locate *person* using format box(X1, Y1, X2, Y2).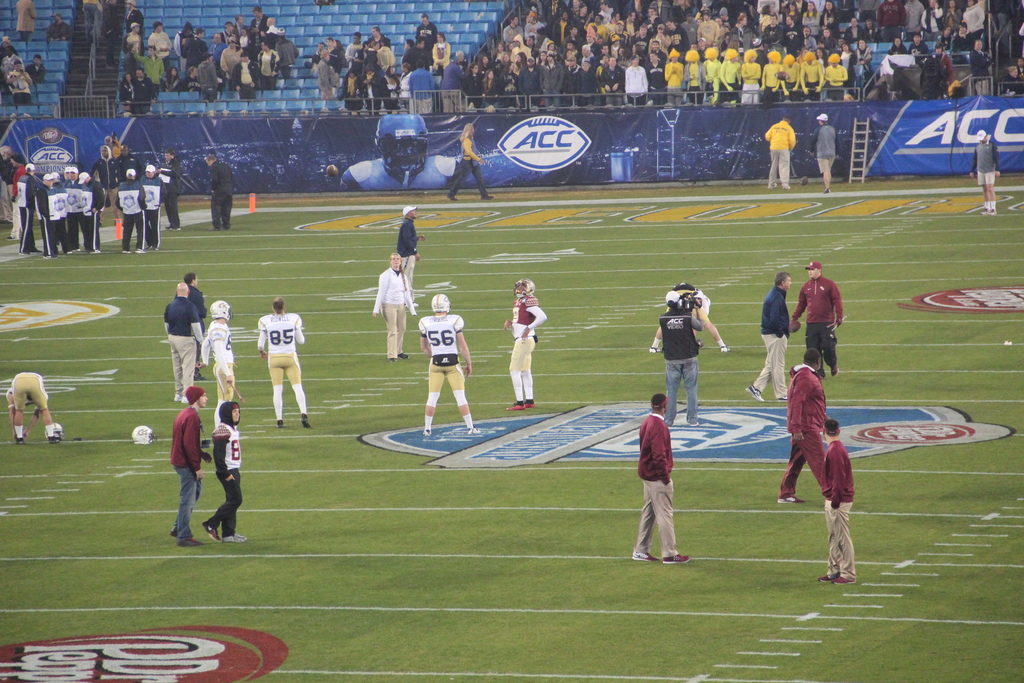
box(257, 297, 312, 440).
